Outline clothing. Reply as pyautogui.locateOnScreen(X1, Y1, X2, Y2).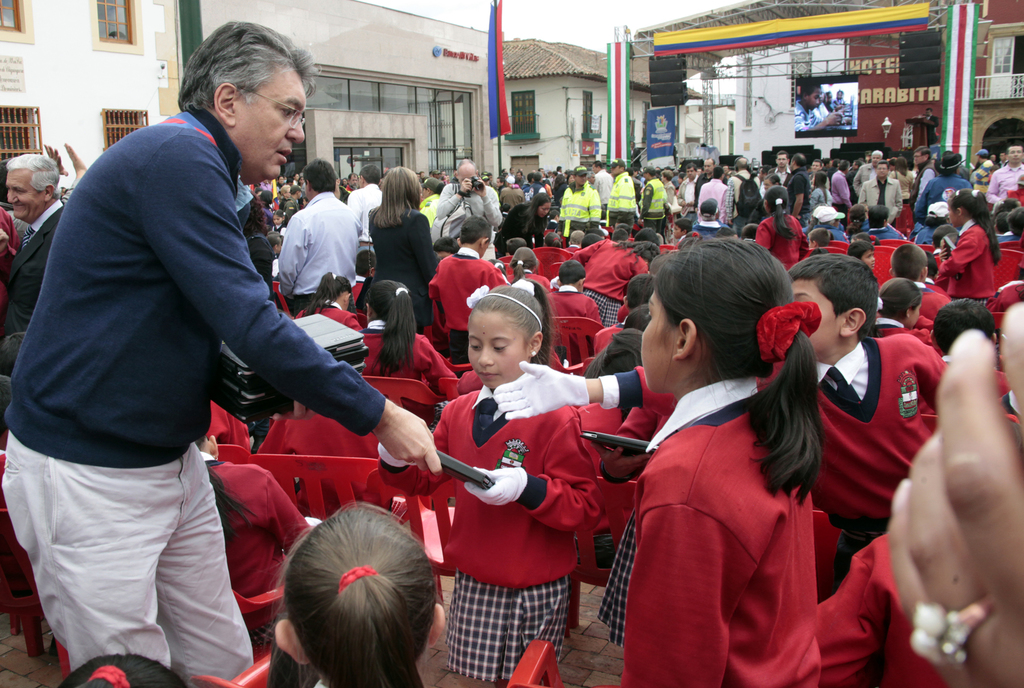
pyautogui.locateOnScreen(260, 182, 276, 192).
